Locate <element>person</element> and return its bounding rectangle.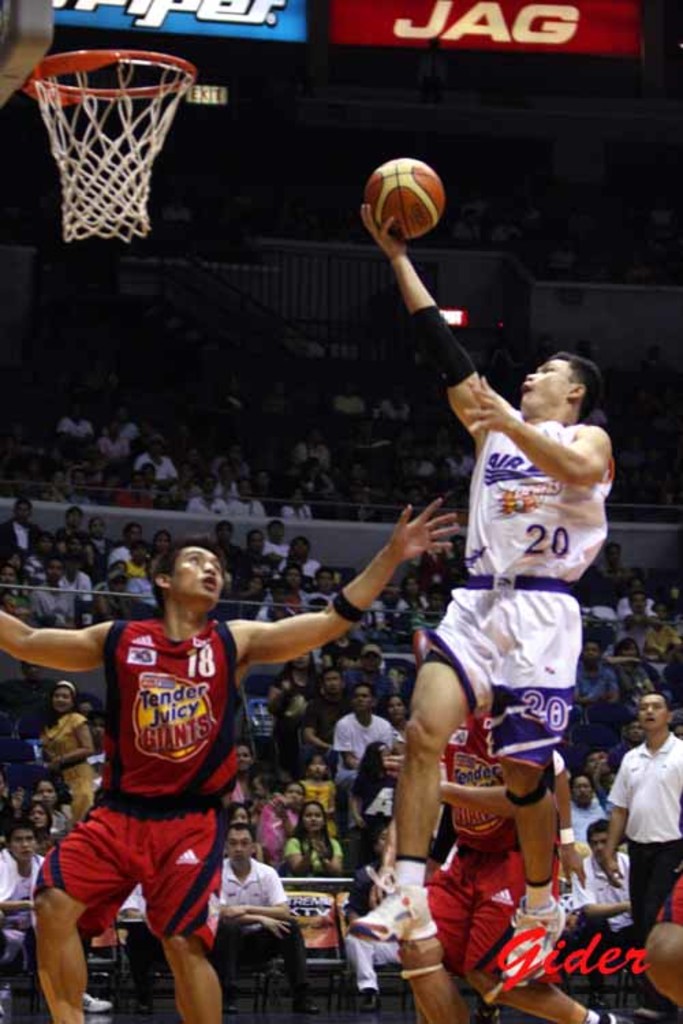
detection(0, 819, 59, 972).
